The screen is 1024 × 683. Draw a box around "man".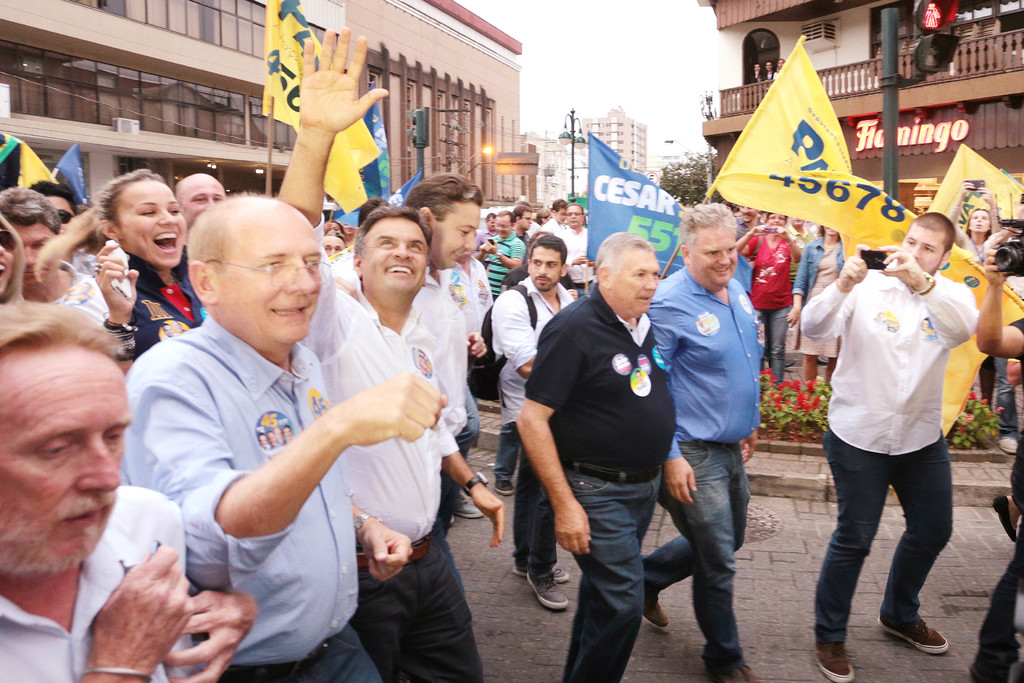
Rect(800, 210, 980, 680).
